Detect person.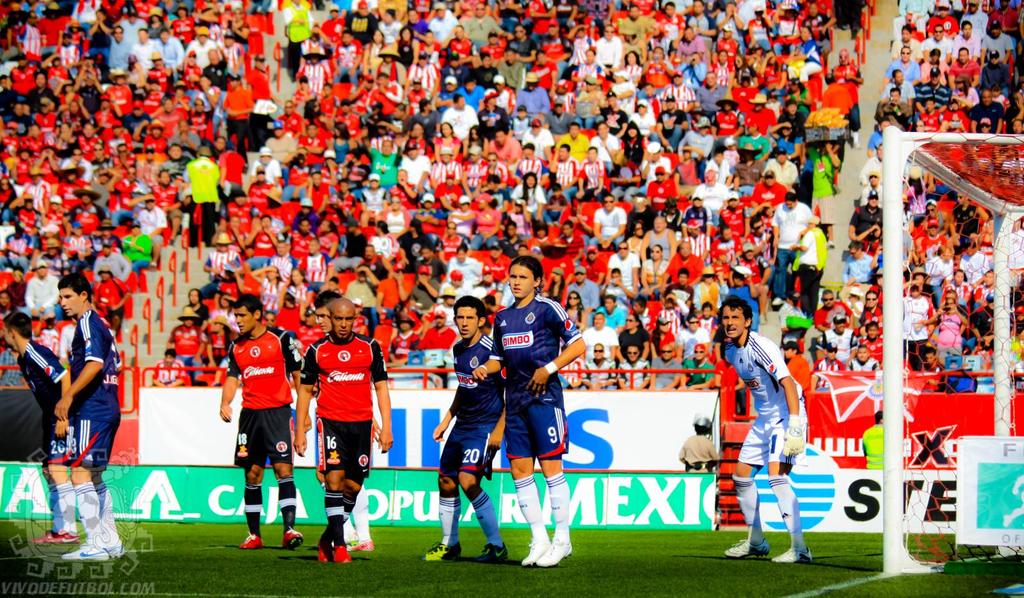
Detected at rect(291, 298, 392, 560).
